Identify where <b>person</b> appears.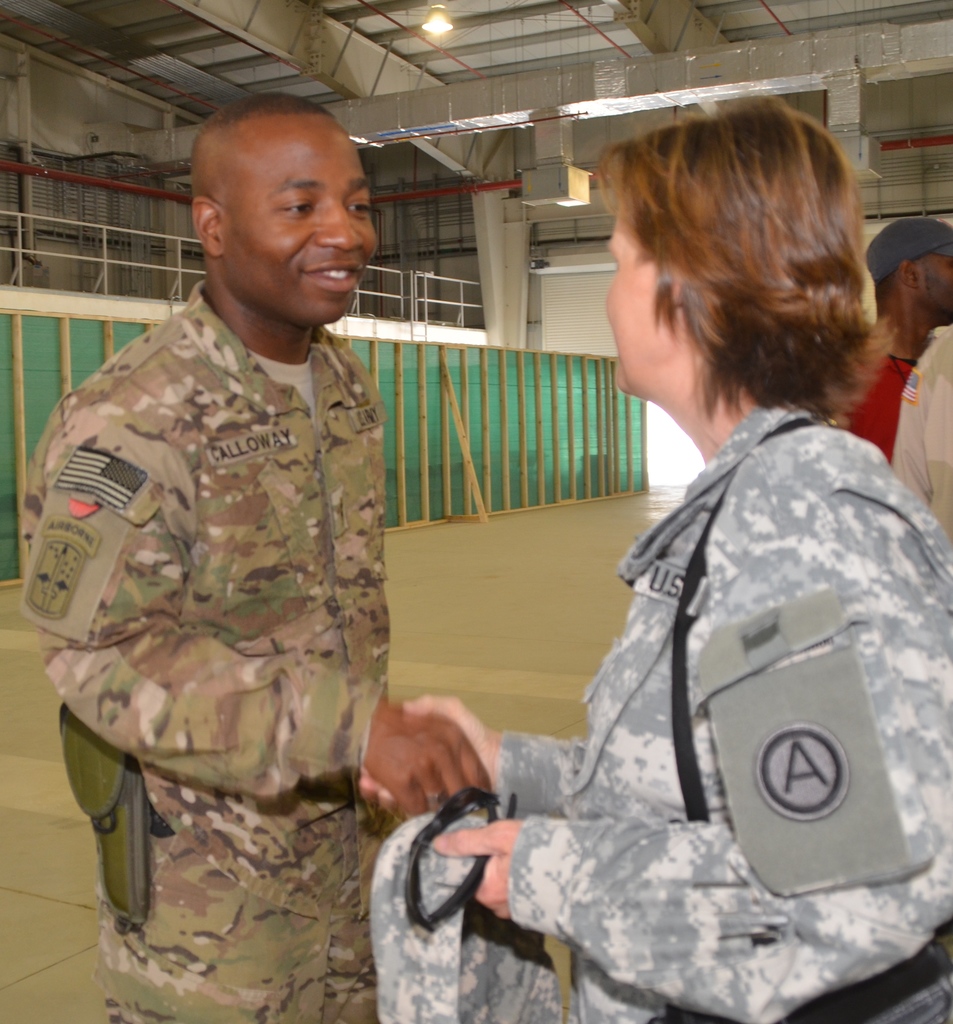
Appears at {"x1": 18, "y1": 123, "x2": 446, "y2": 977}.
